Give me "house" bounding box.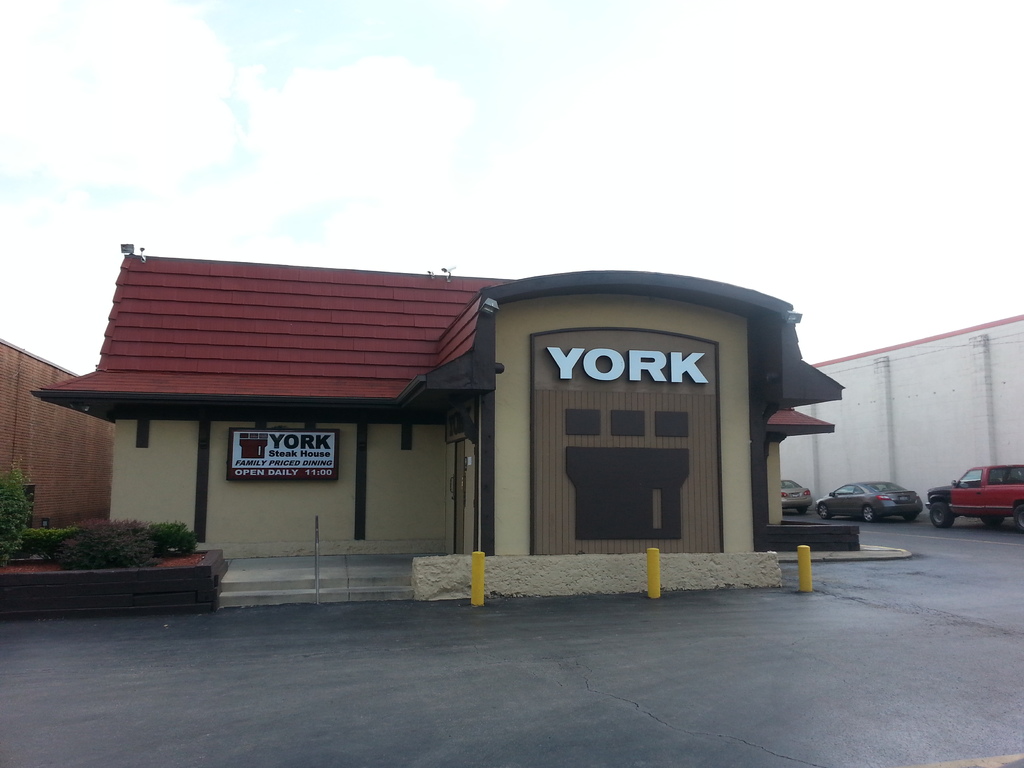
{"left": 26, "top": 232, "right": 842, "bottom": 594}.
